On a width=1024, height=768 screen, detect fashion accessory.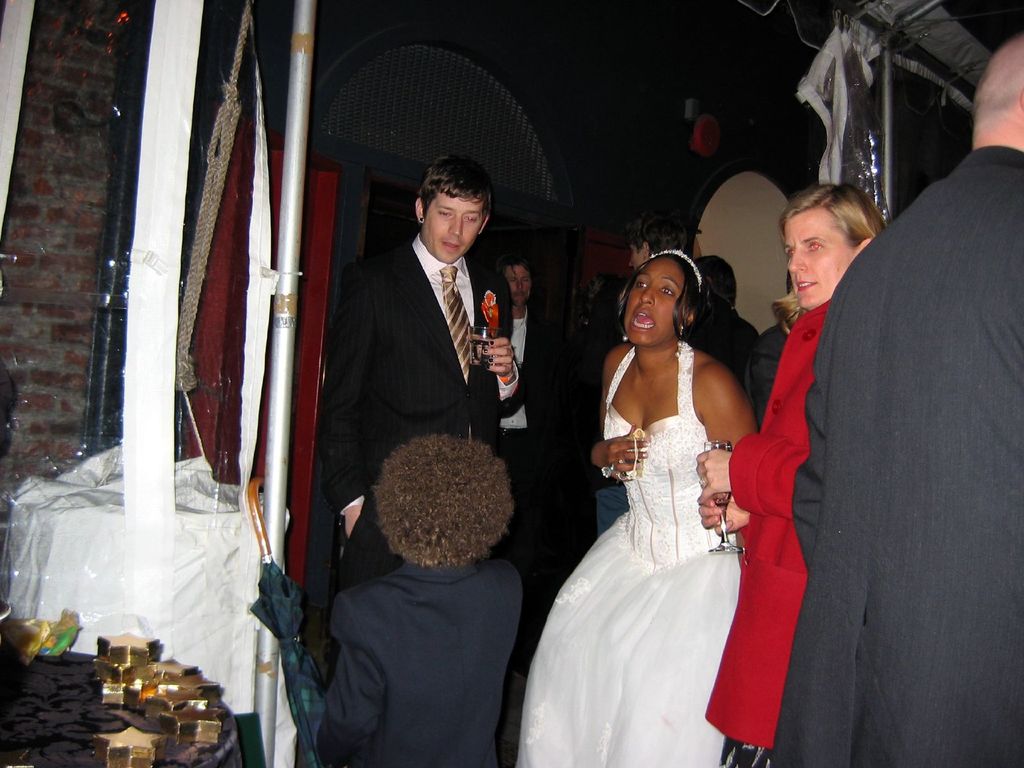
<box>696,476,709,489</box>.
